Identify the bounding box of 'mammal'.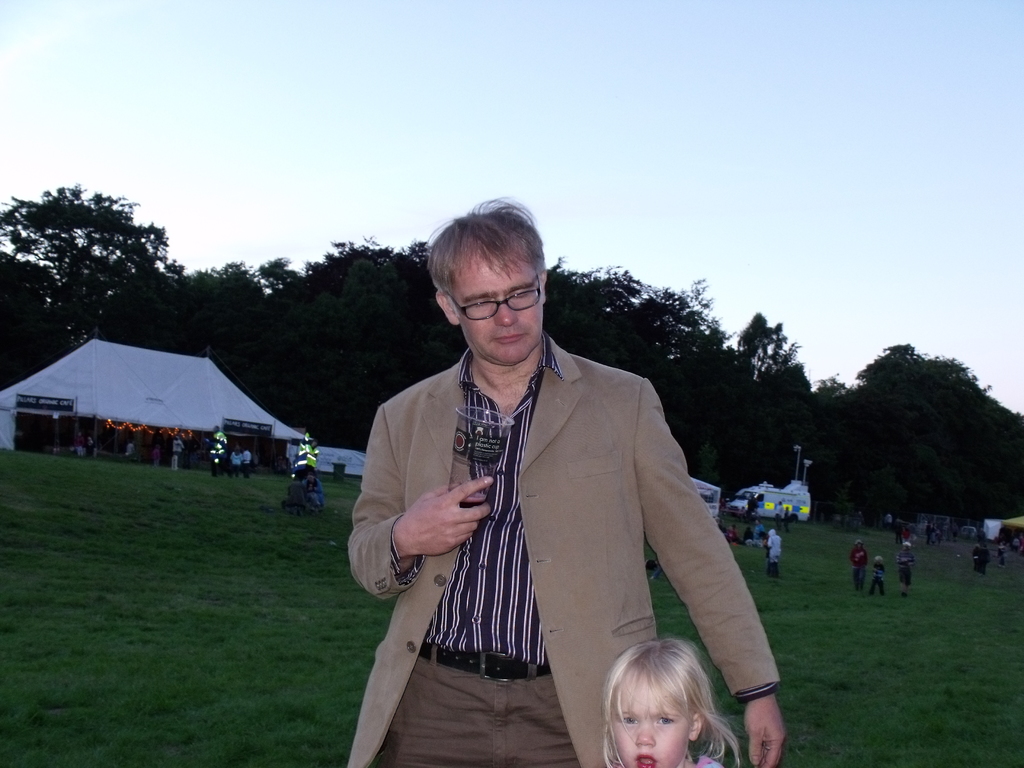
767/529/780/577.
